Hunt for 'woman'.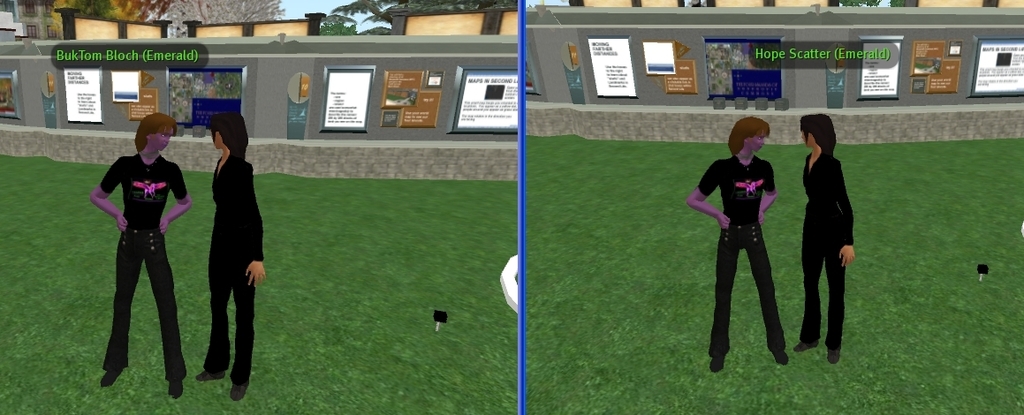
Hunted down at rect(793, 114, 857, 365).
